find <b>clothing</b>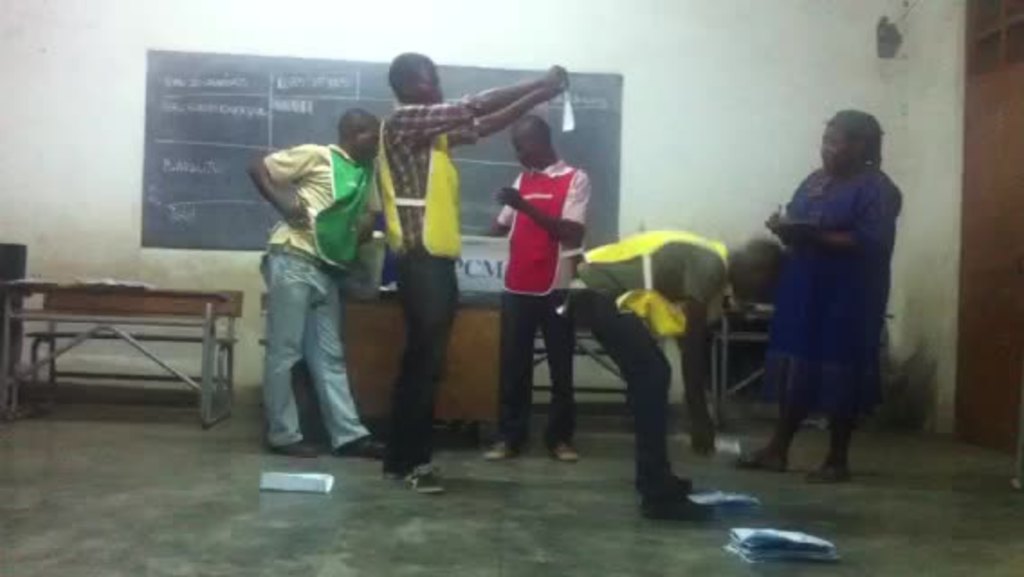
locate(384, 94, 480, 474)
